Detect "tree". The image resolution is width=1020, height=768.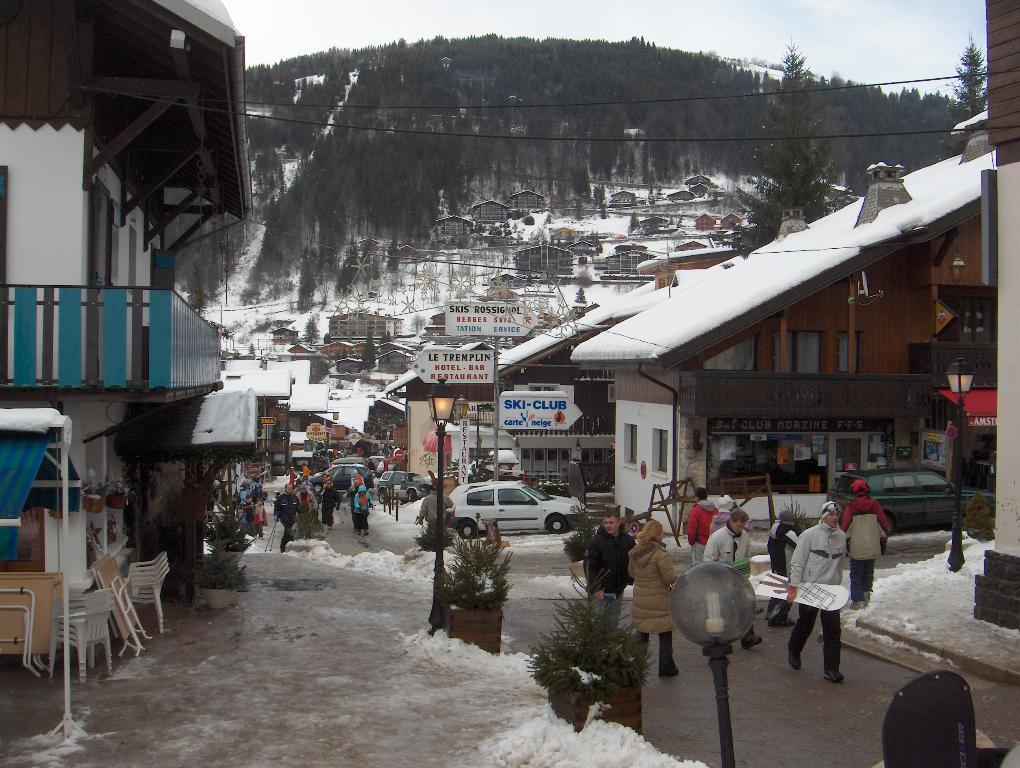
[300, 314, 323, 350].
